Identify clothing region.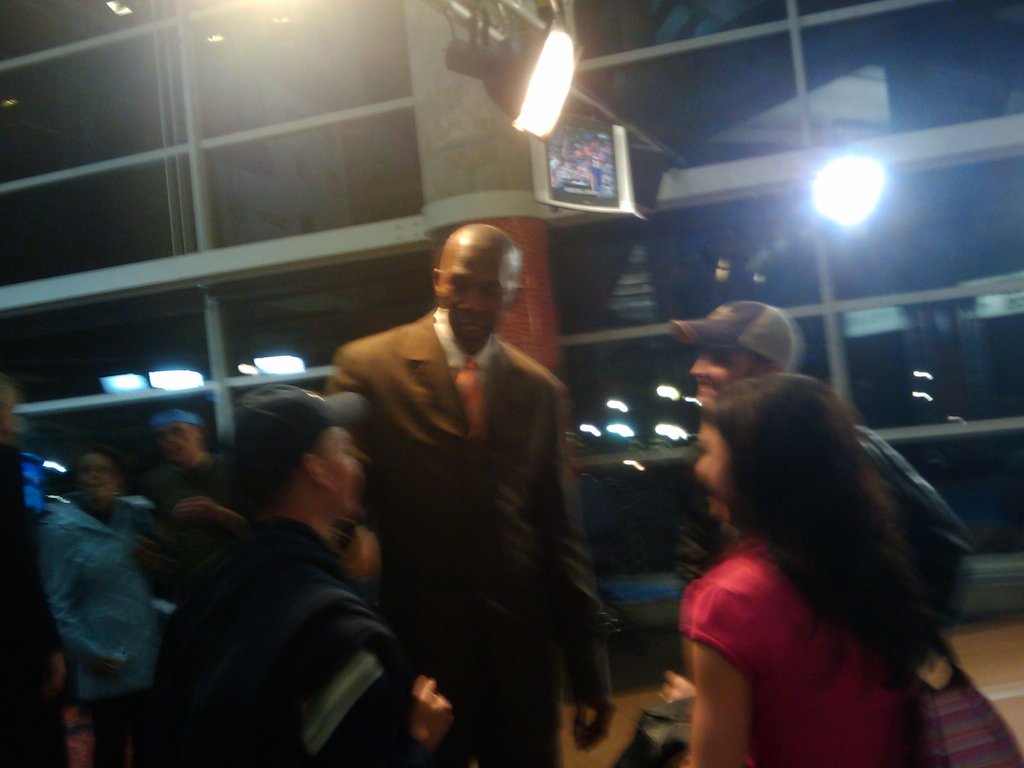
Region: 317,264,607,758.
